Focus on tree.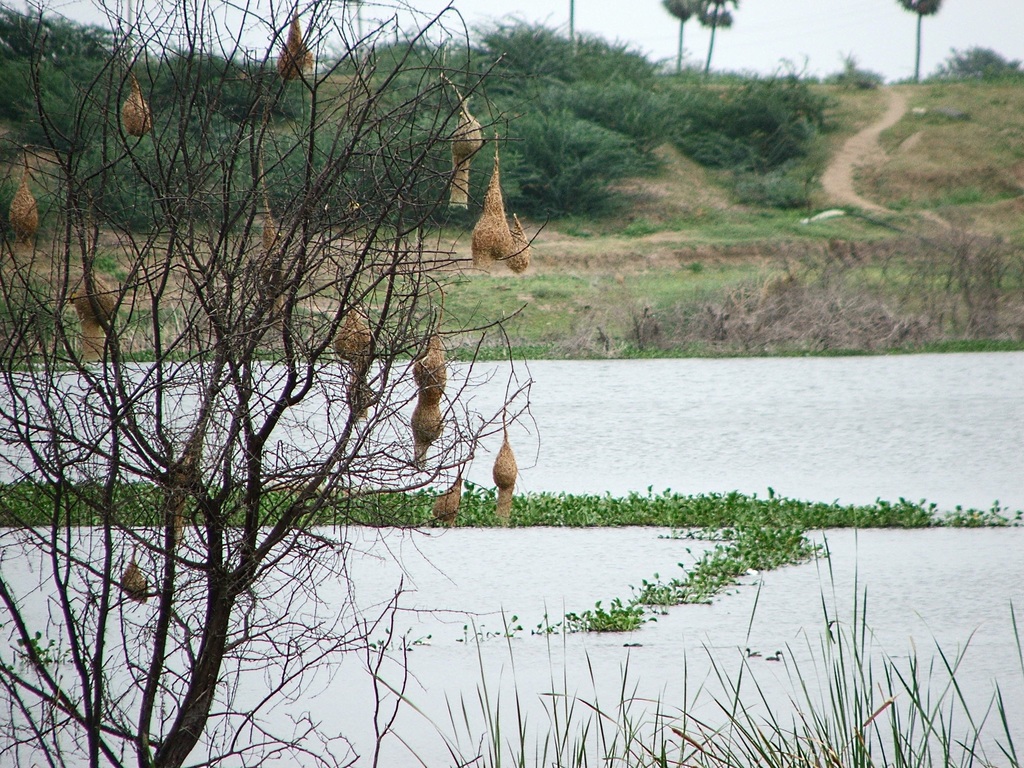
Focused at [x1=691, y1=0, x2=744, y2=70].
